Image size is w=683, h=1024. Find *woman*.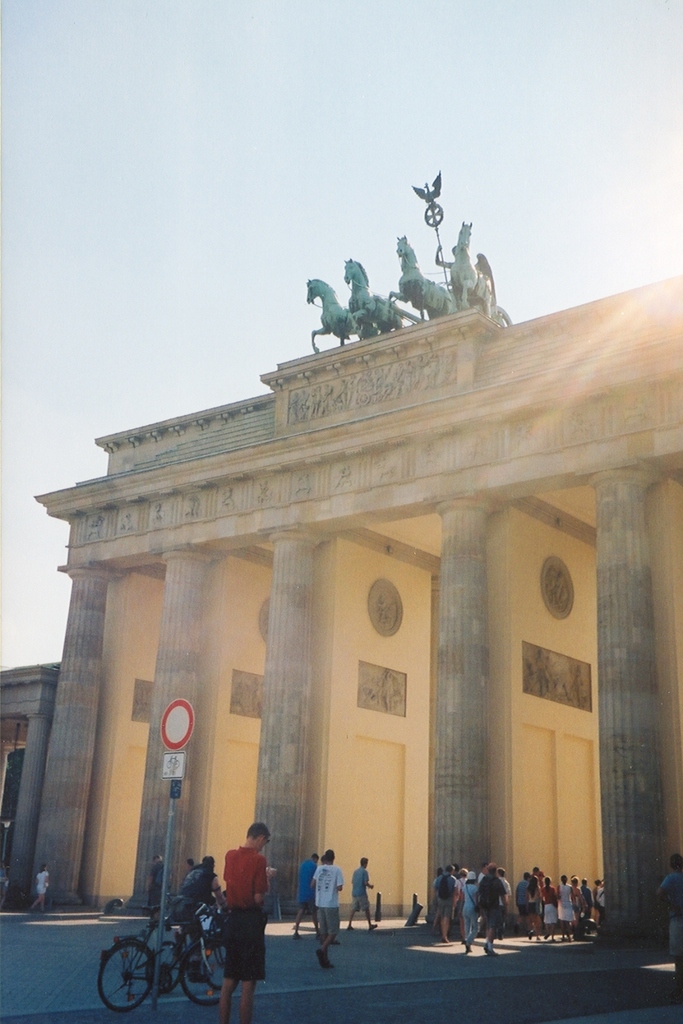
locate(537, 875, 560, 940).
